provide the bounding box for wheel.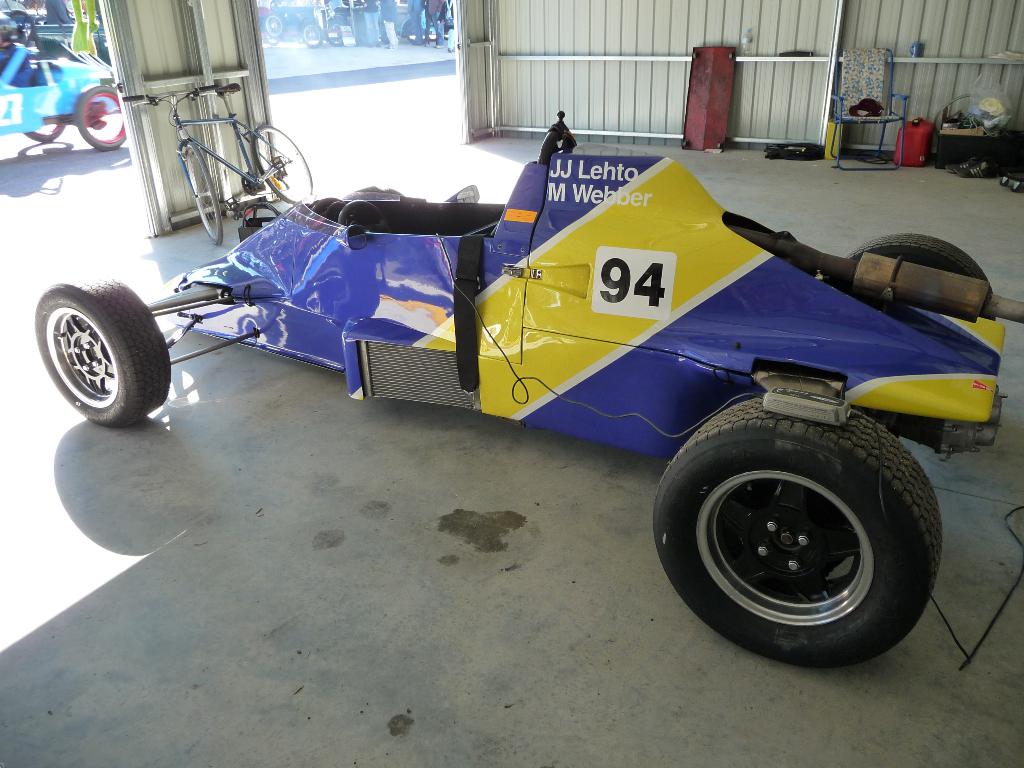
detection(182, 143, 227, 247).
